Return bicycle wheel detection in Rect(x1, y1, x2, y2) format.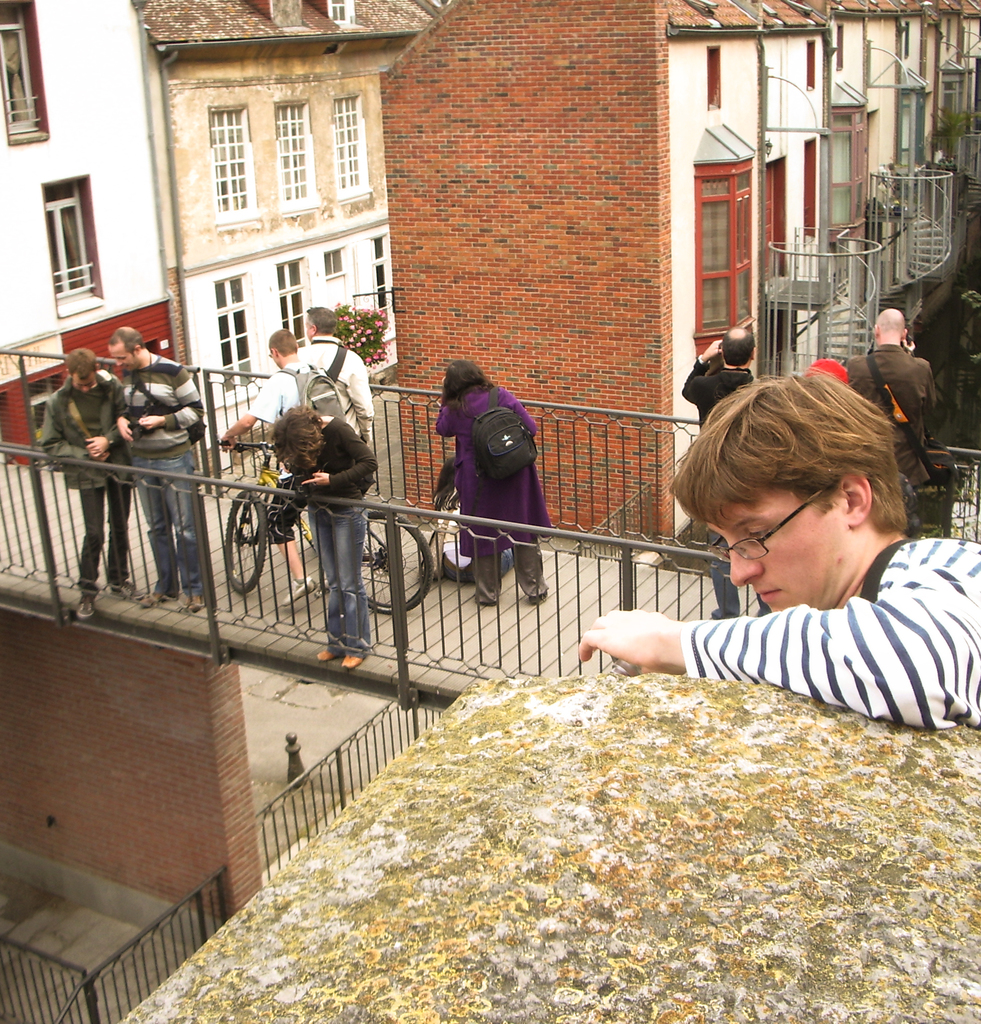
Rect(225, 488, 270, 594).
